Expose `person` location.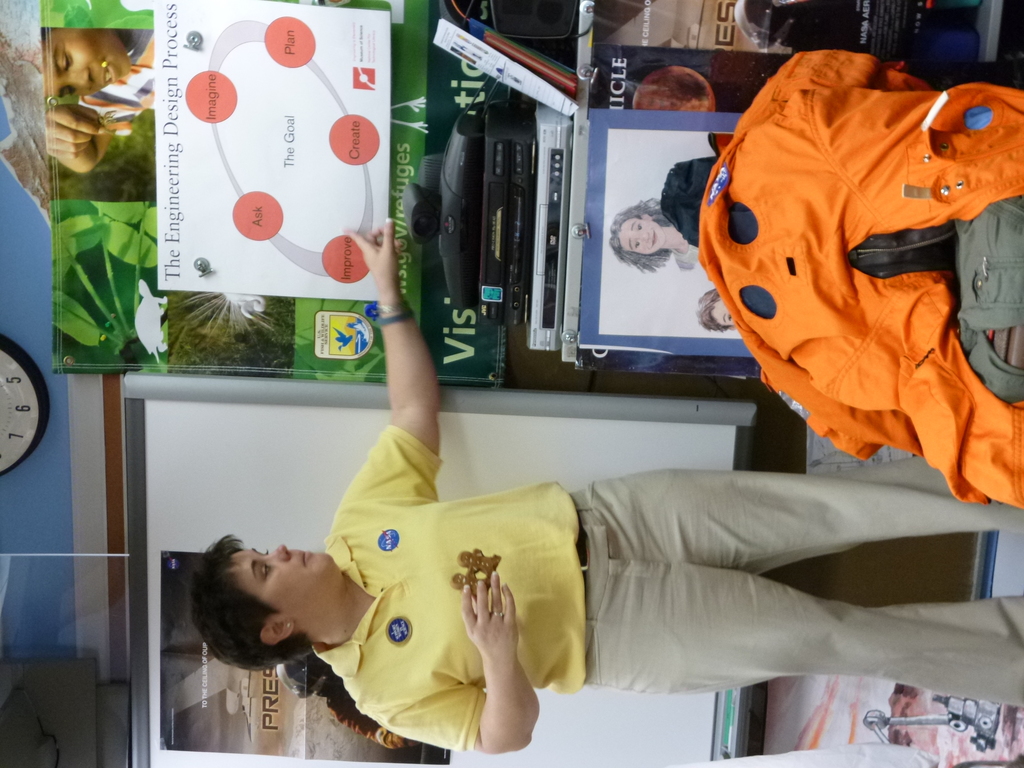
Exposed at [x1=46, y1=22, x2=156, y2=178].
